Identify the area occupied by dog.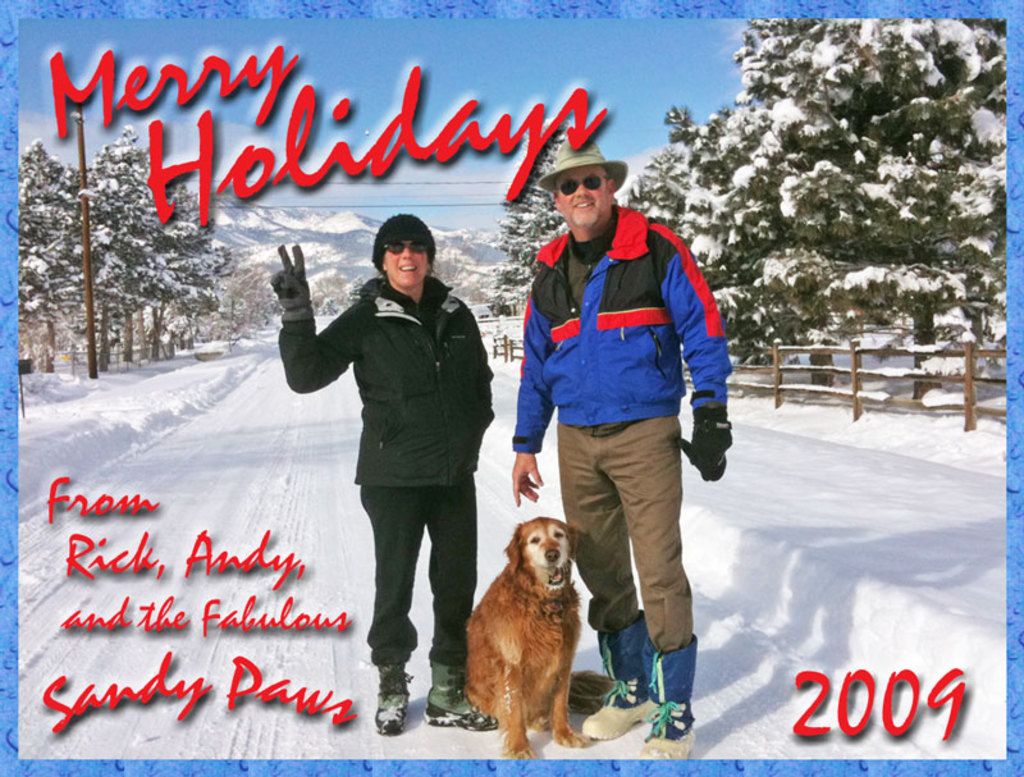
Area: left=465, top=518, right=617, bottom=762.
